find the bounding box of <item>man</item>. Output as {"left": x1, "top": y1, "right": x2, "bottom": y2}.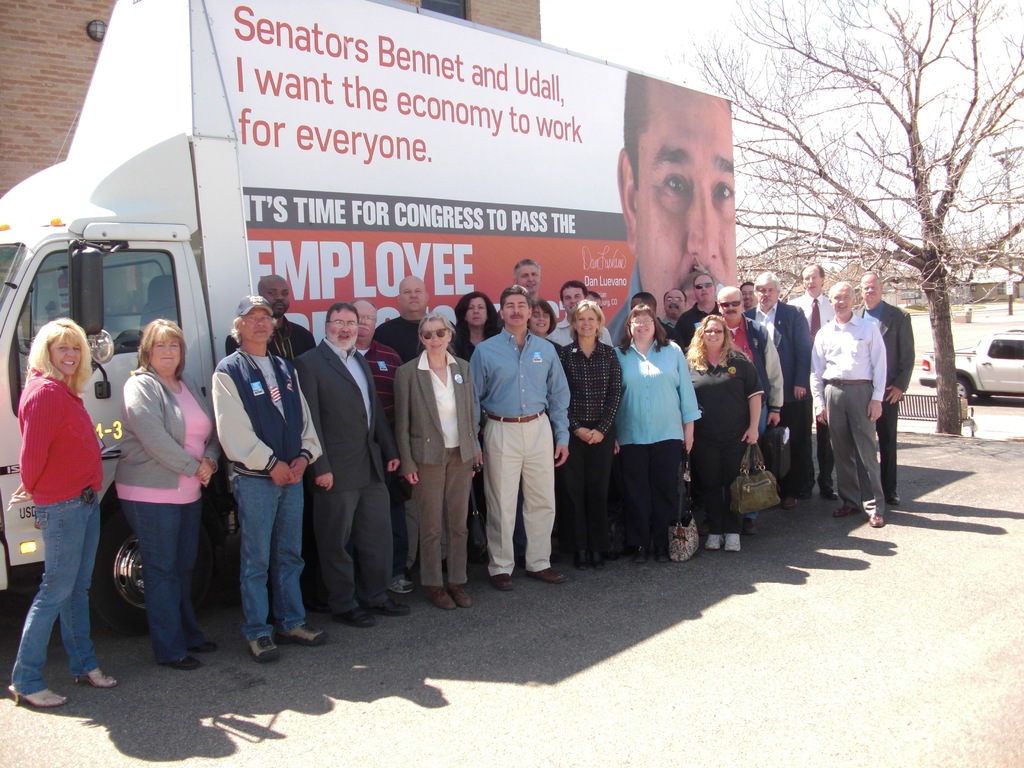
{"left": 294, "top": 301, "right": 404, "bottom": 625}.
